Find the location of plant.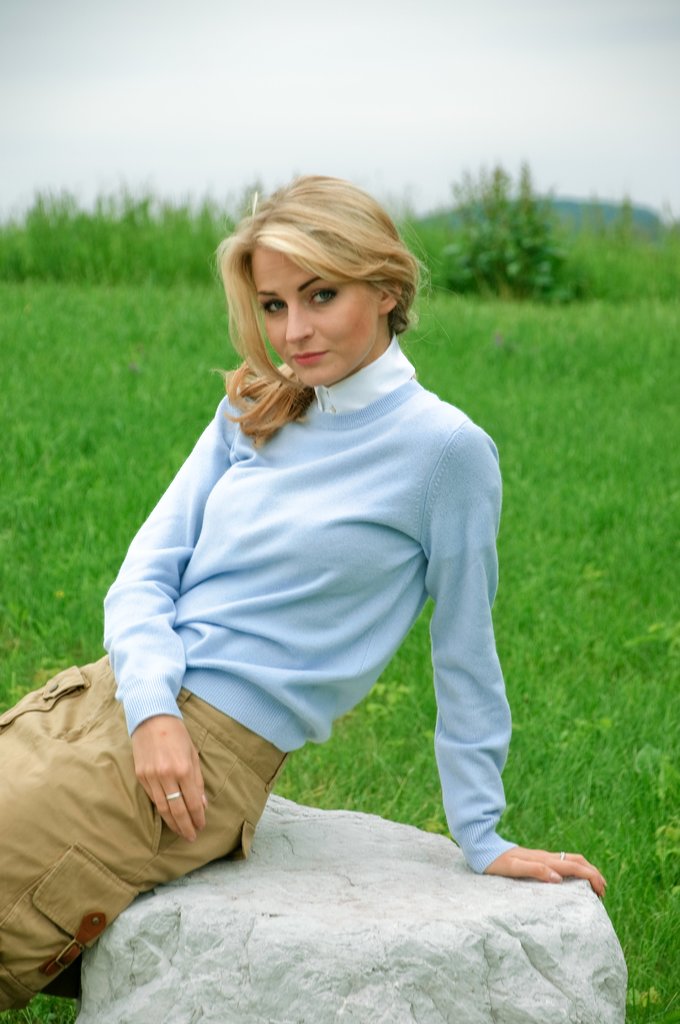
Location: pyautogui.locateOnScreen(448, 149, 595, 326).
